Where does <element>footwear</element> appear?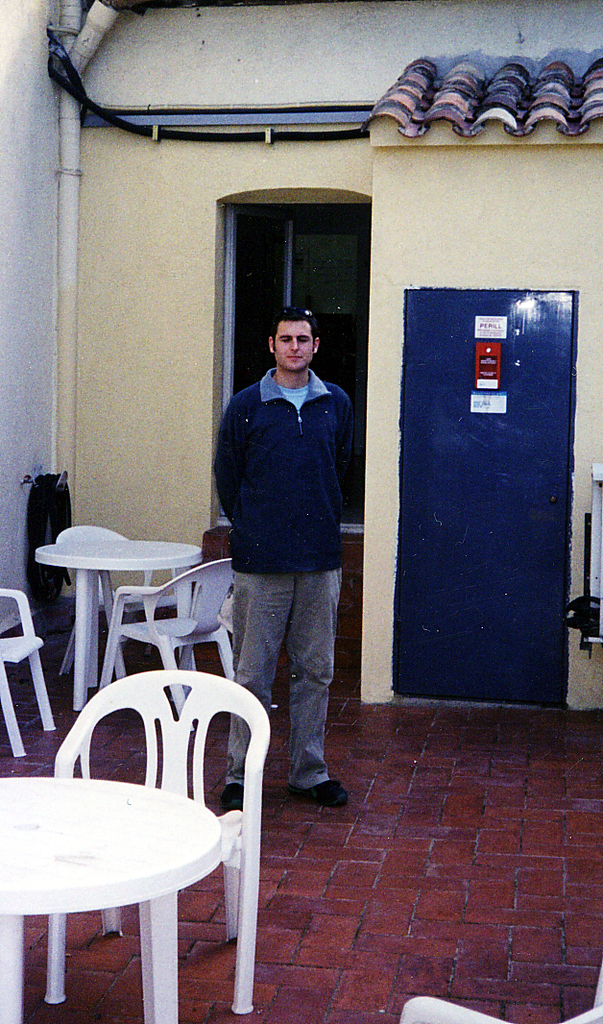
Appears at Rect(288, 777, 347, 811).
